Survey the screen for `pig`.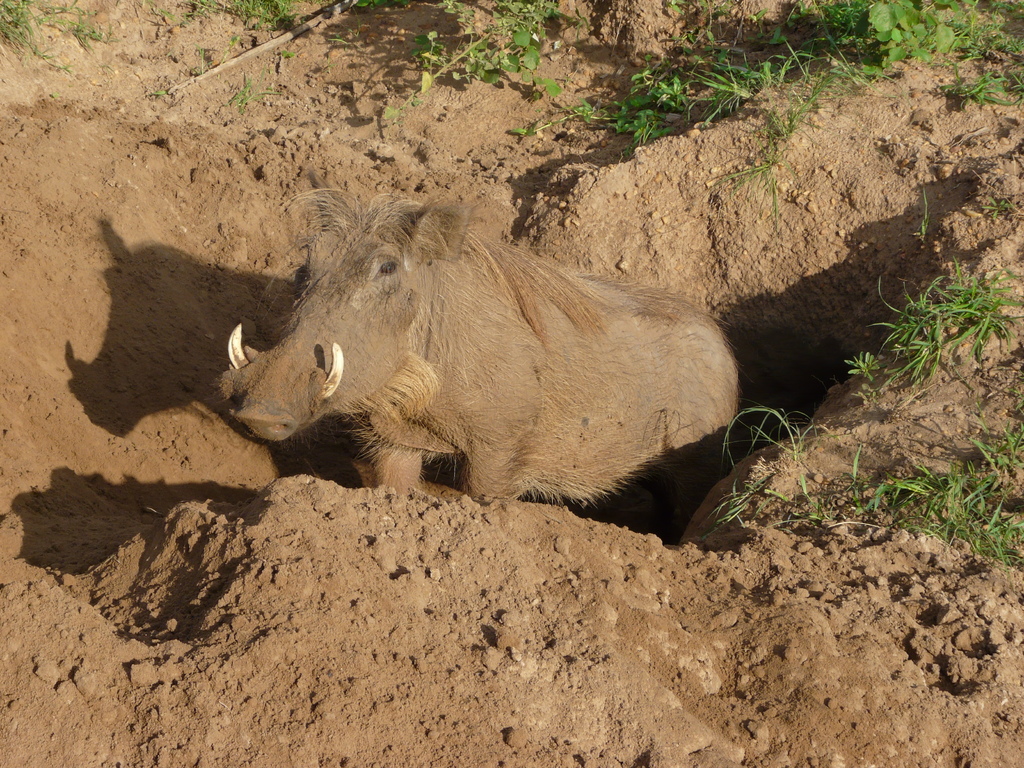
Survey found: BBox(221, 166, 746, 543).
